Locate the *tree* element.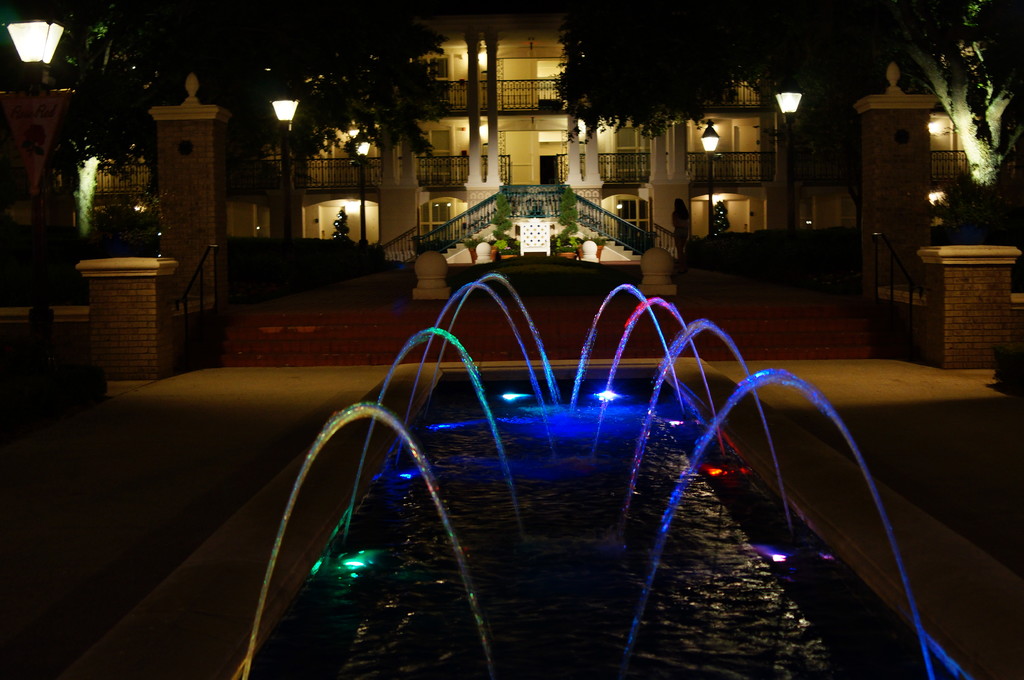
Element bbox: crop(550, 3, 1023, 240).
